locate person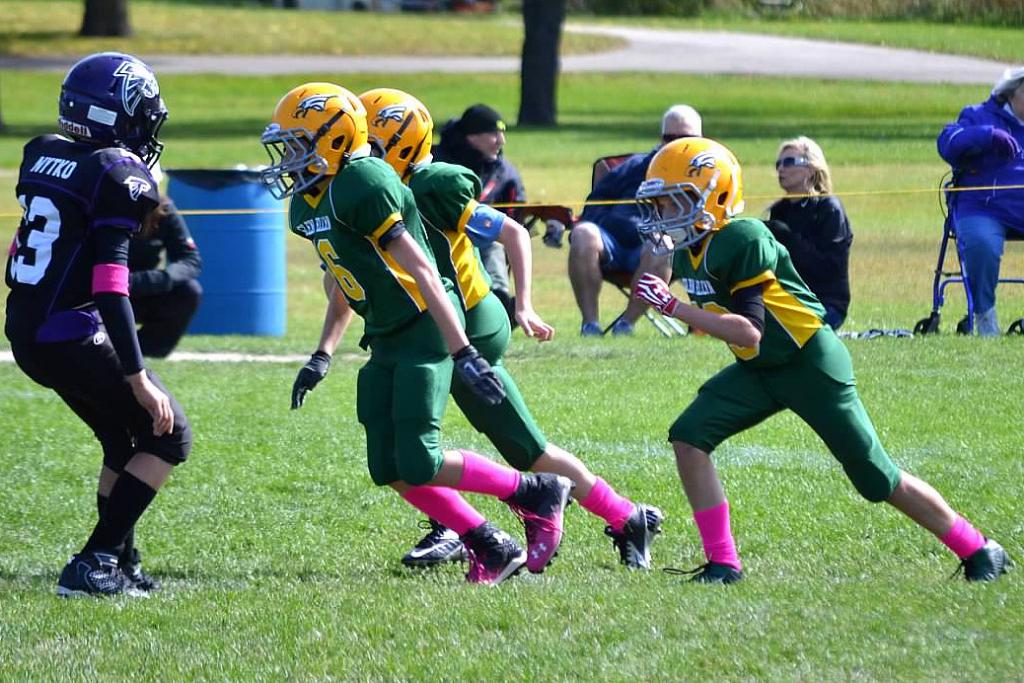
[259,83,580,584]
